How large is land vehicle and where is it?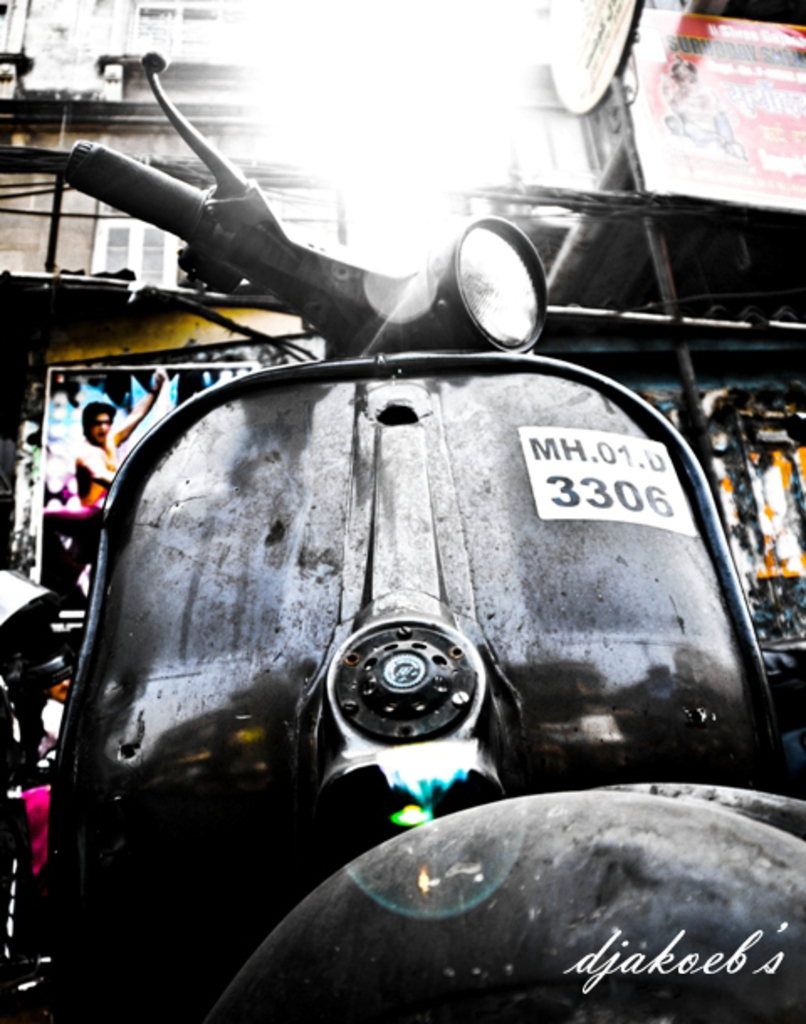
Bounding box: detection(0, 203, 805, 964).
